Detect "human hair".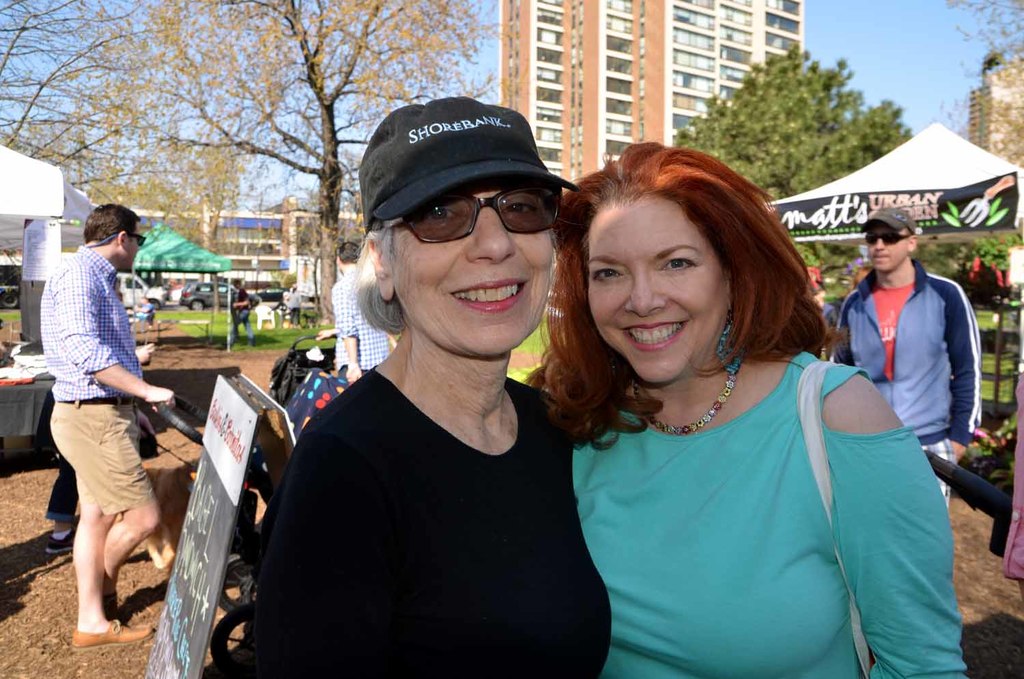
Detected at x1=523, y1=138, x2=839, y2=447.
